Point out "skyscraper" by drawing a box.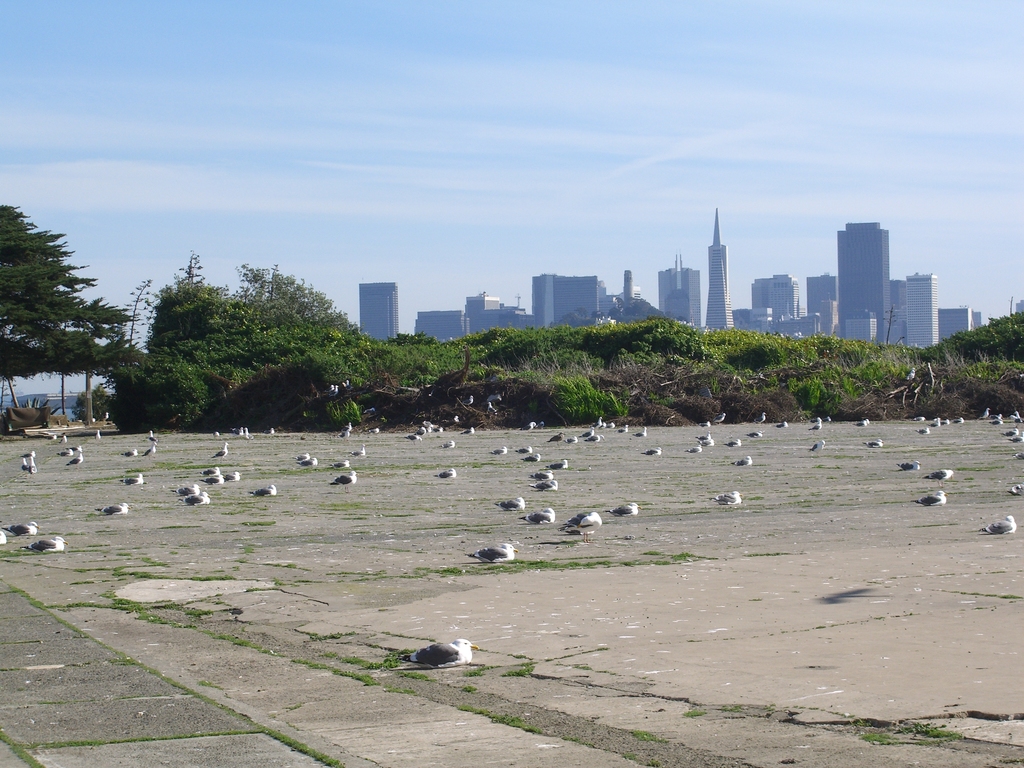
{"x1": 943, "y1": 303, "x2": 979, "y2": 348}.
